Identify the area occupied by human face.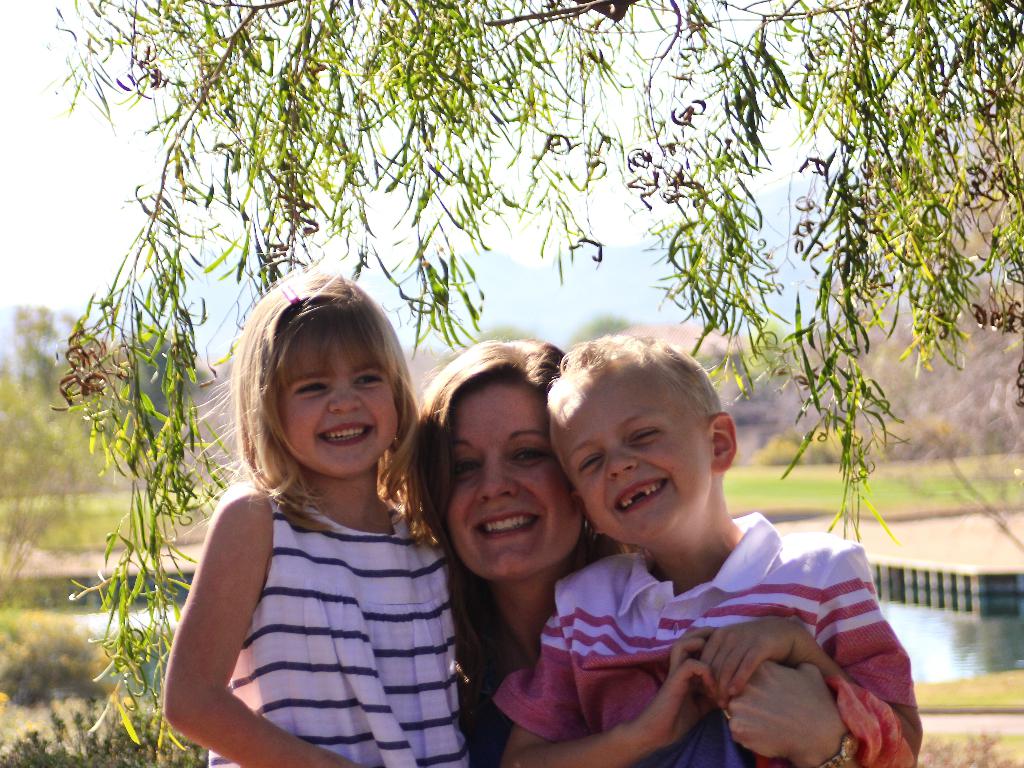
Area: BBox(286, 344, 399, 476).
